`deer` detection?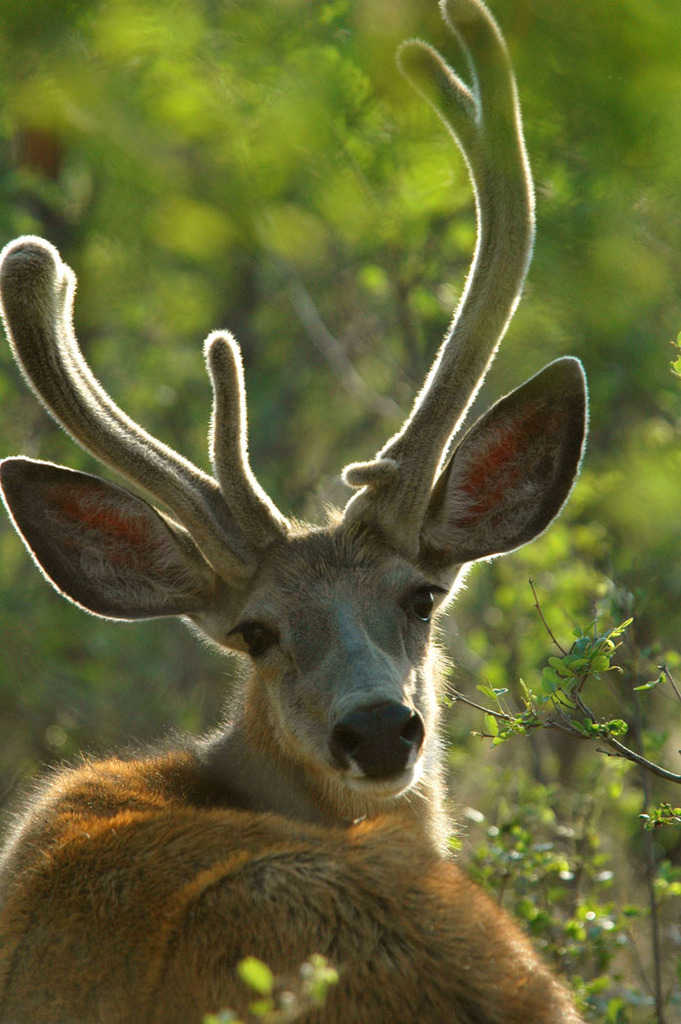
[left=0, top=0, right=680, bottom=1019]
